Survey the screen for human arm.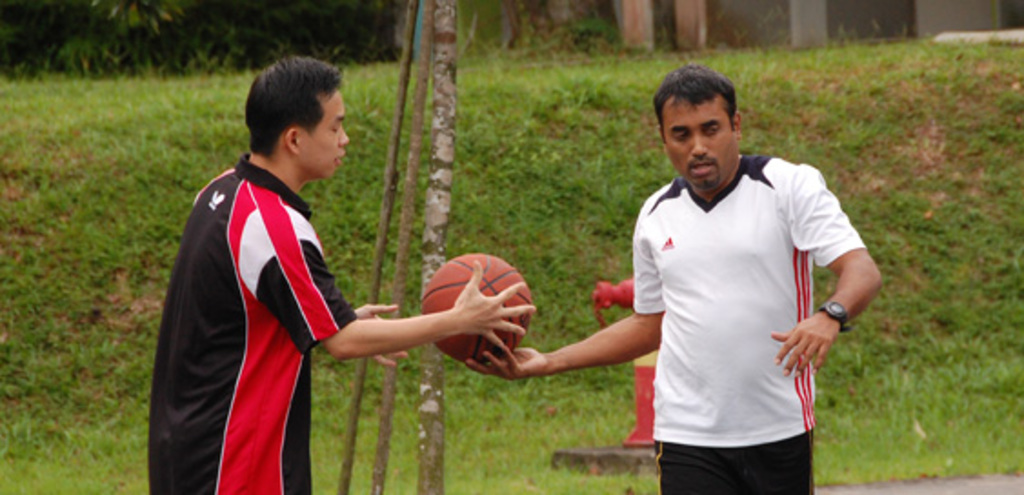
Survey found: locate(387, 238, 537, 386).
